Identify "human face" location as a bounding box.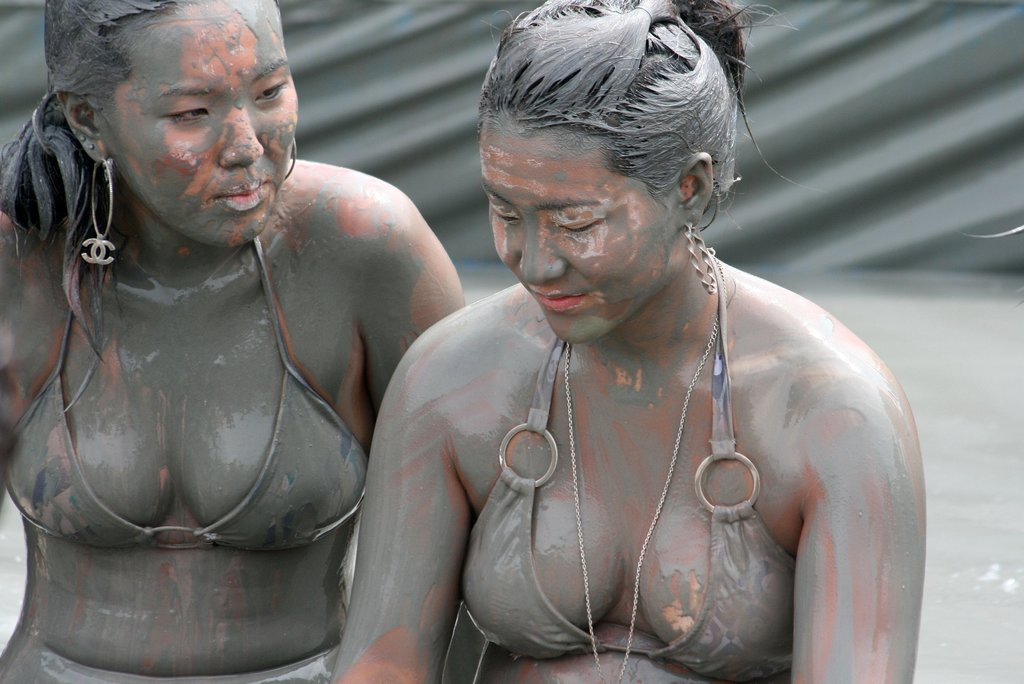
{"left": 110, "top": 11, "right": 298, "bottom": 244}.
